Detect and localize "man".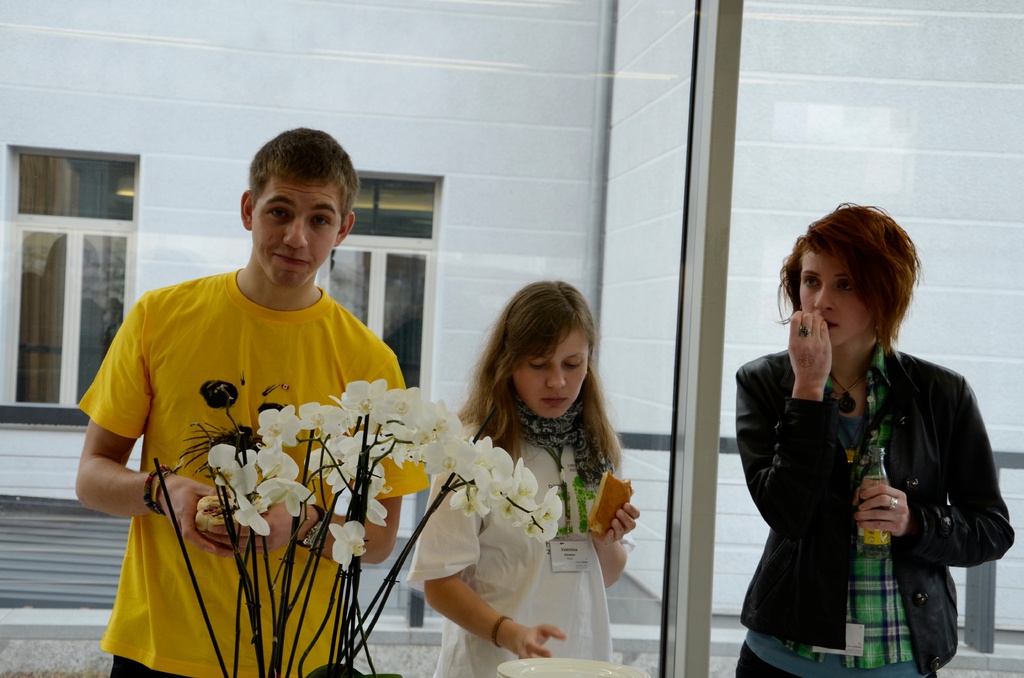
Localized at detection(72, 161, 362, 670).
